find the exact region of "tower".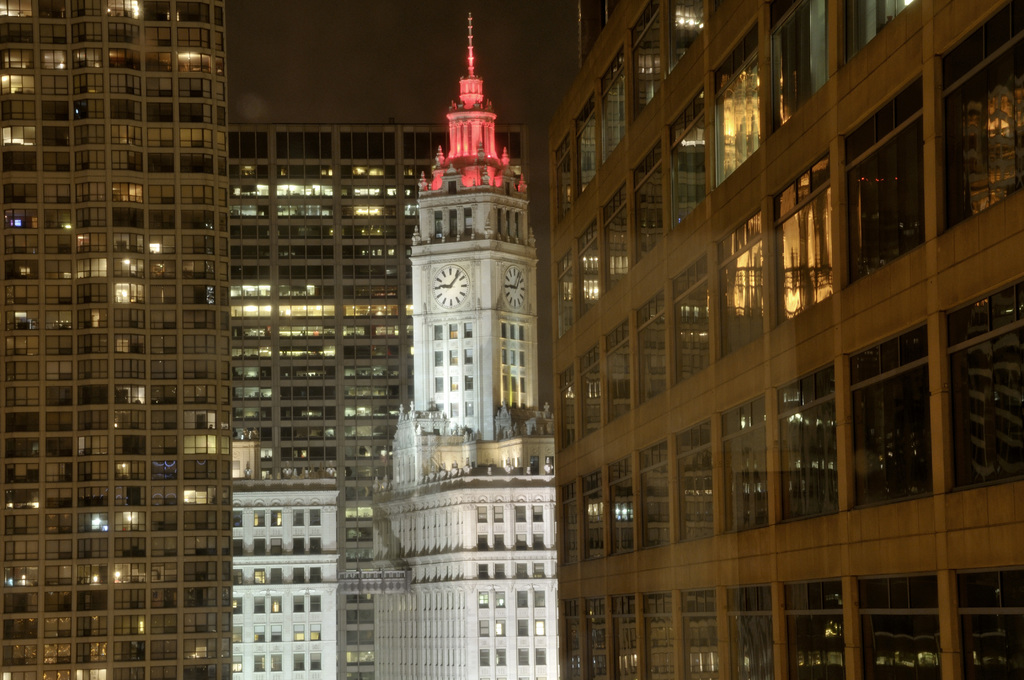
Exact region: {"left": 0, "top": 0, "right": 233, "bottom": 679}.
